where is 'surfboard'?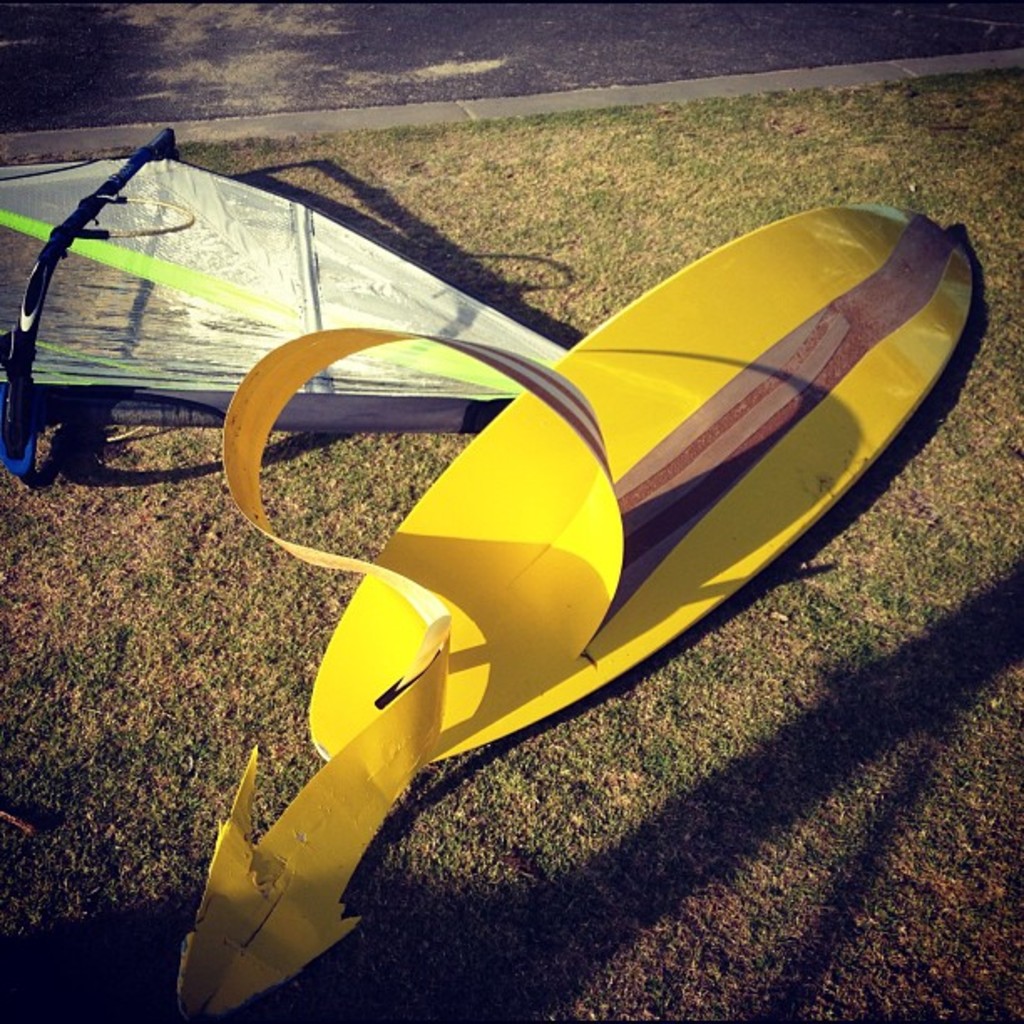
l=308, t=201, r=979, b=765.
